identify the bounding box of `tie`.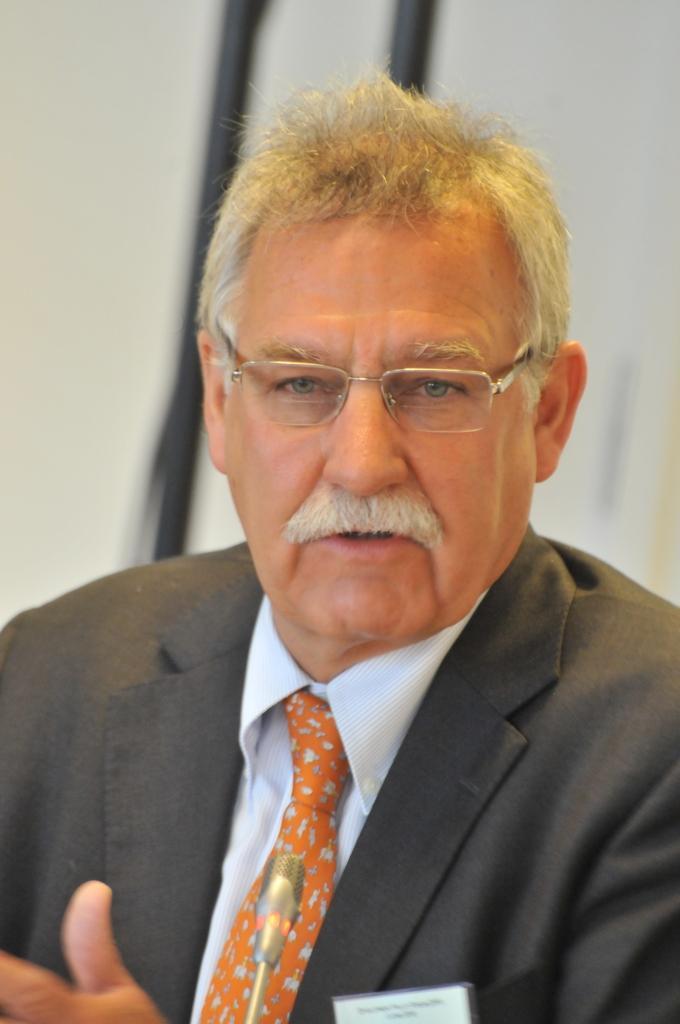
pyautogui.locateOnScreen(194, 678, 350, 1023).
